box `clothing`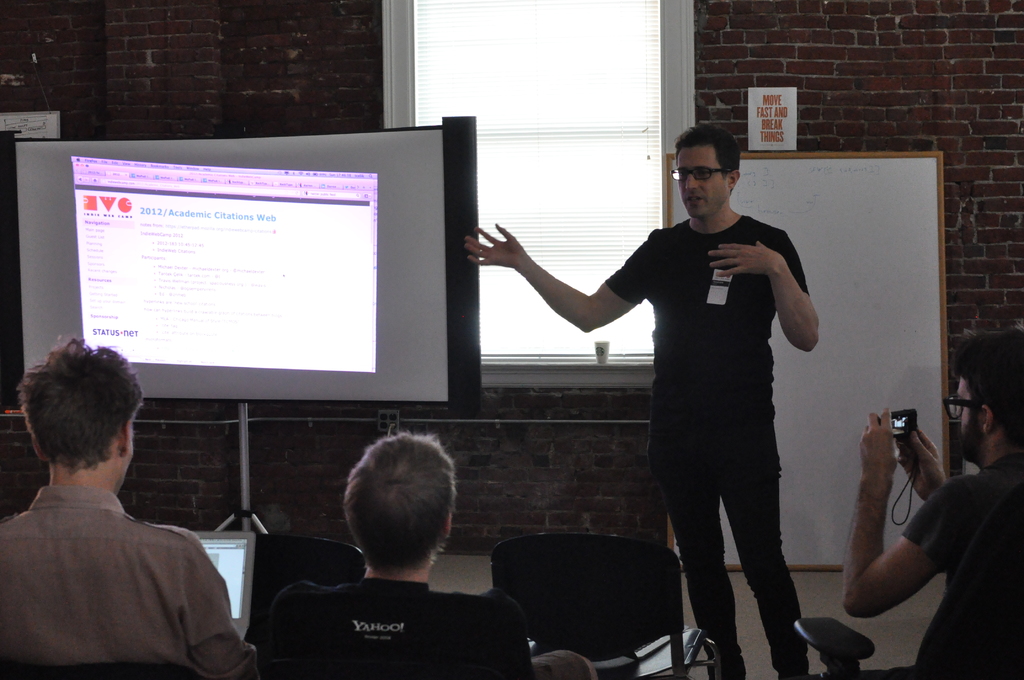
<bbox>607, 212, 814, 679</bbox>
